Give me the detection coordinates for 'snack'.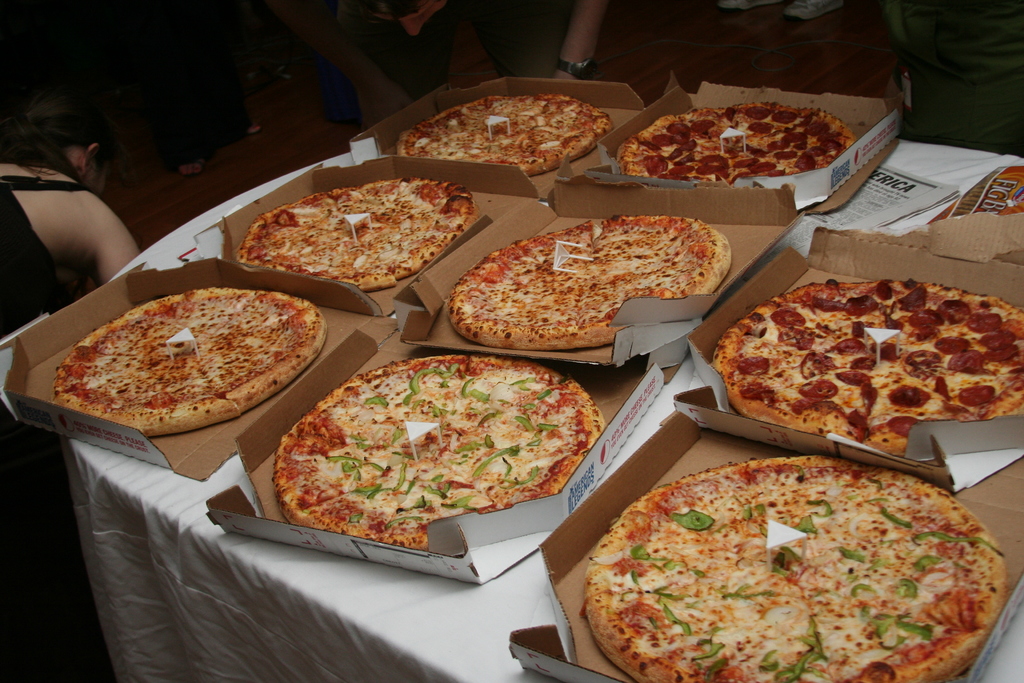
pyautogui.locateOnScreen(392, 89, 619, 174).
